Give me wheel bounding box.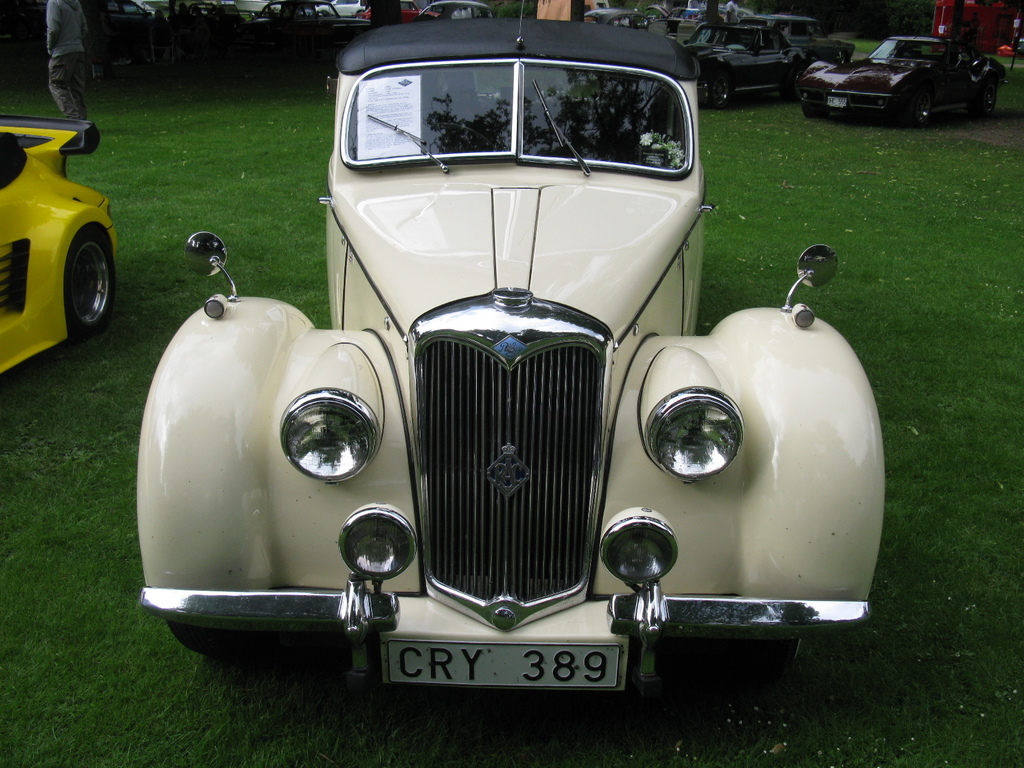
select_region(801, 104, 830, 118).
